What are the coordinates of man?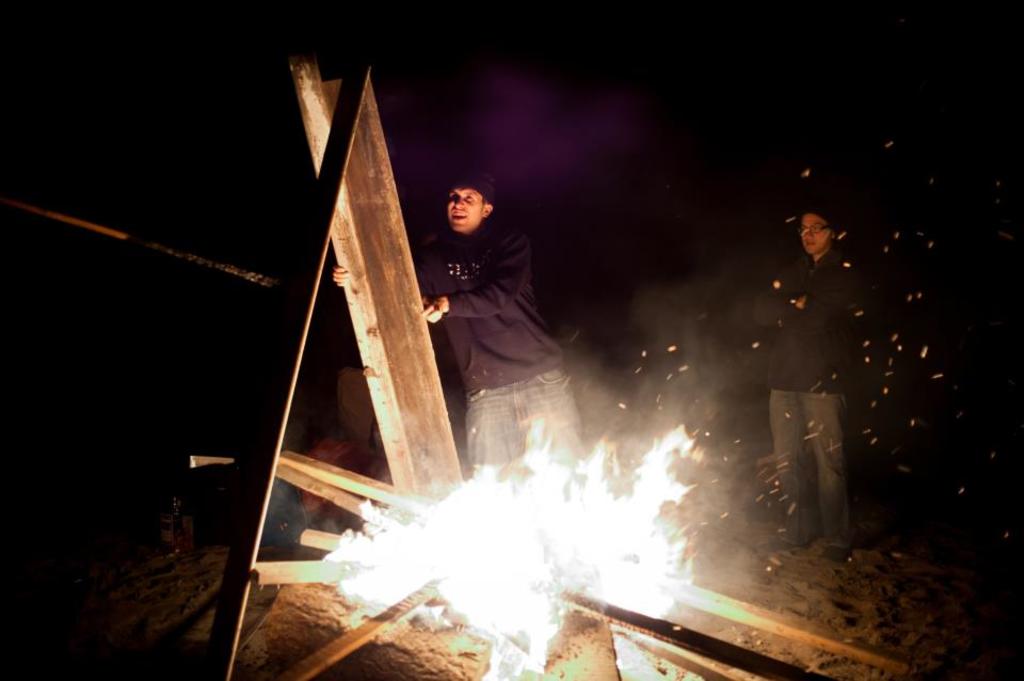
crop(727, 202, 864, 535).
